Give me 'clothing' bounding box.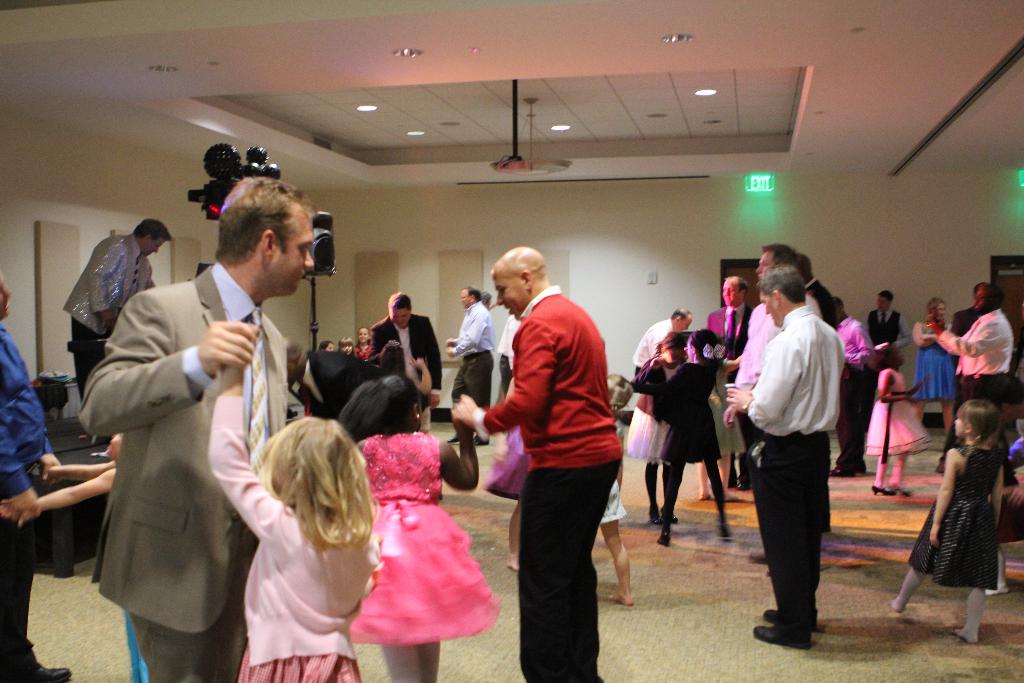
x1=863, y1=304, x2=908, y2=347.
